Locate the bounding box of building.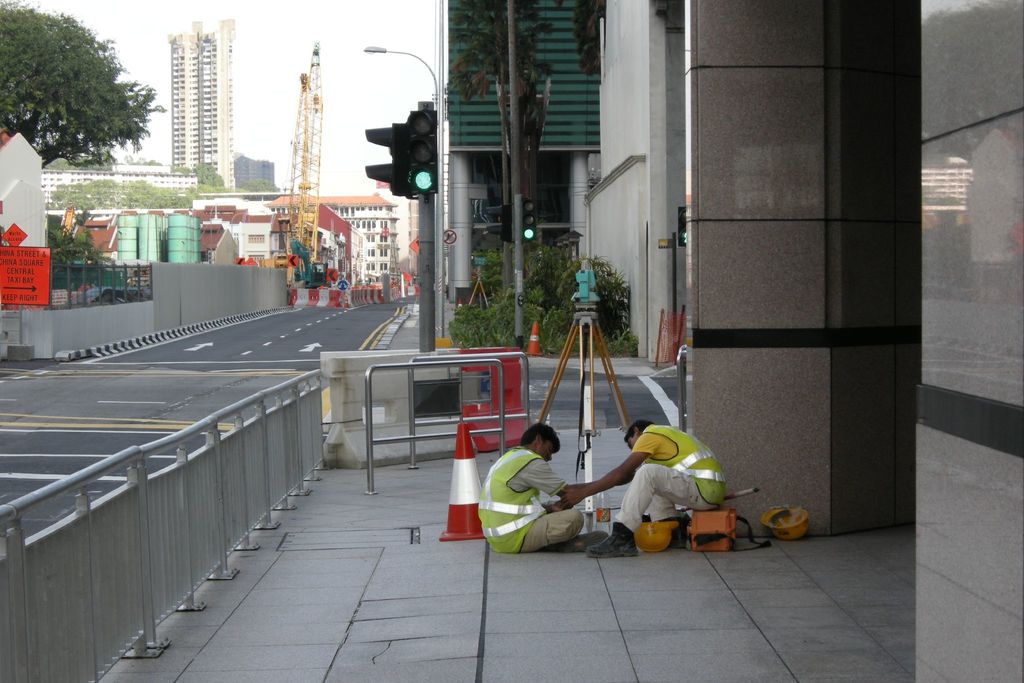
Bounding box: [left=261, top=192, right=399, bottom=286].
